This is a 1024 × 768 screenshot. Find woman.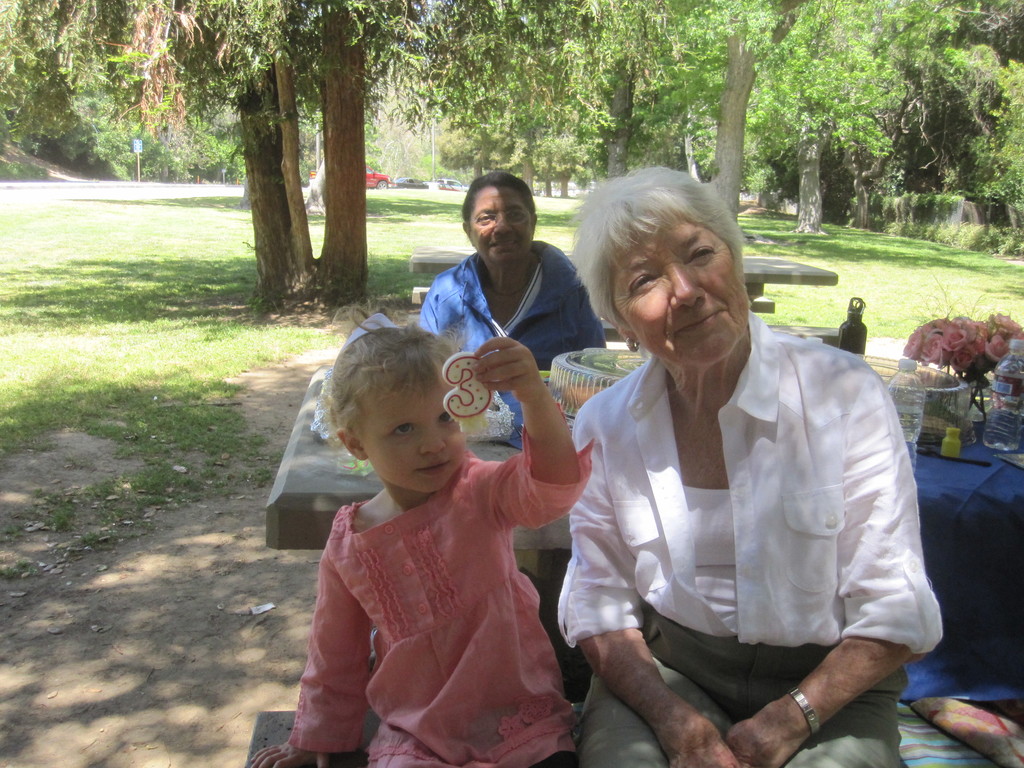
Bounding box: Rect(552, 160, 946, 767).
